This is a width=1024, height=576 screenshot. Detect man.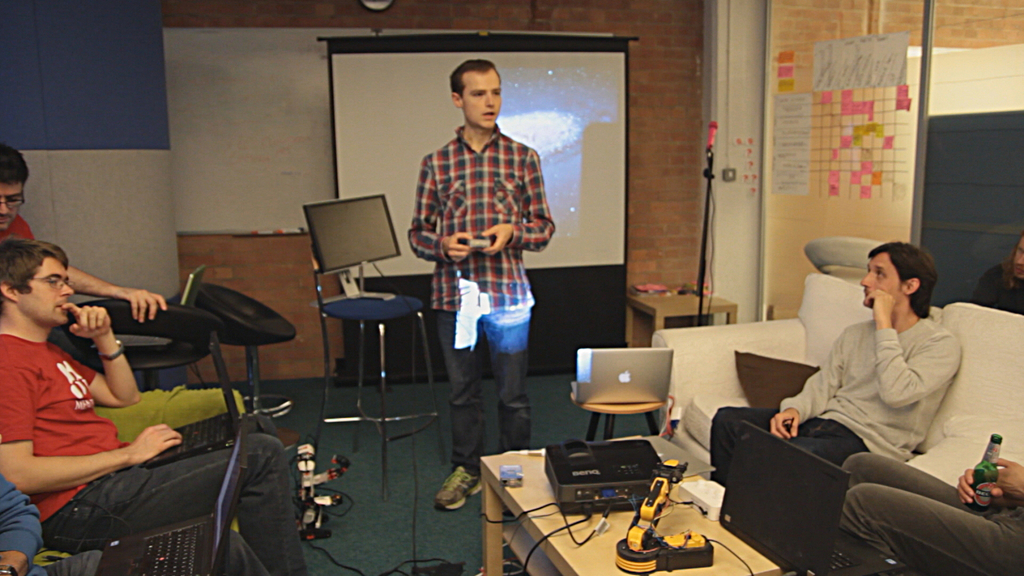
{"left": 0, "top": 240, "right": 309, "bottom": 575}.
